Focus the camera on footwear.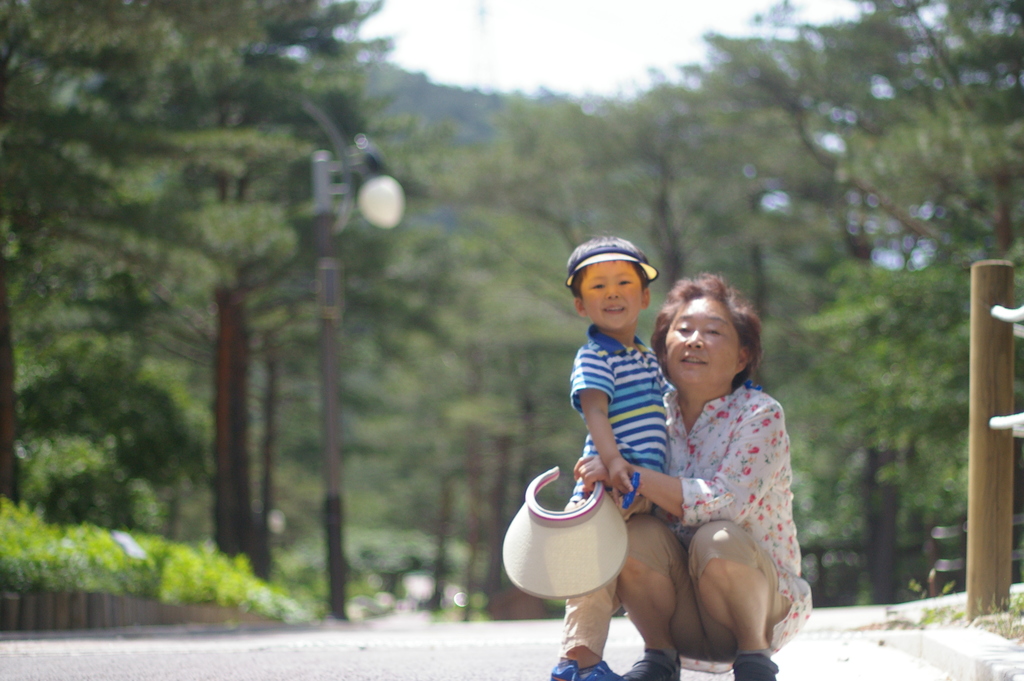
Focus region: Rect(624, 652, 685, 680).
